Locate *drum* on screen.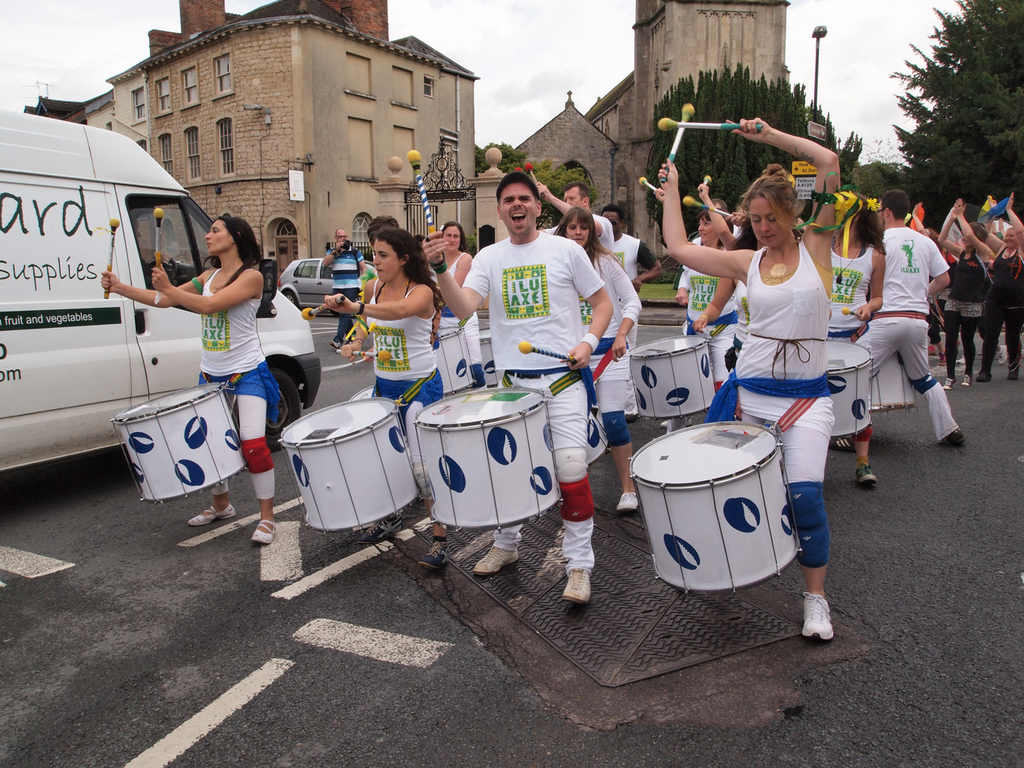
On screen at 629/420/802/597.
